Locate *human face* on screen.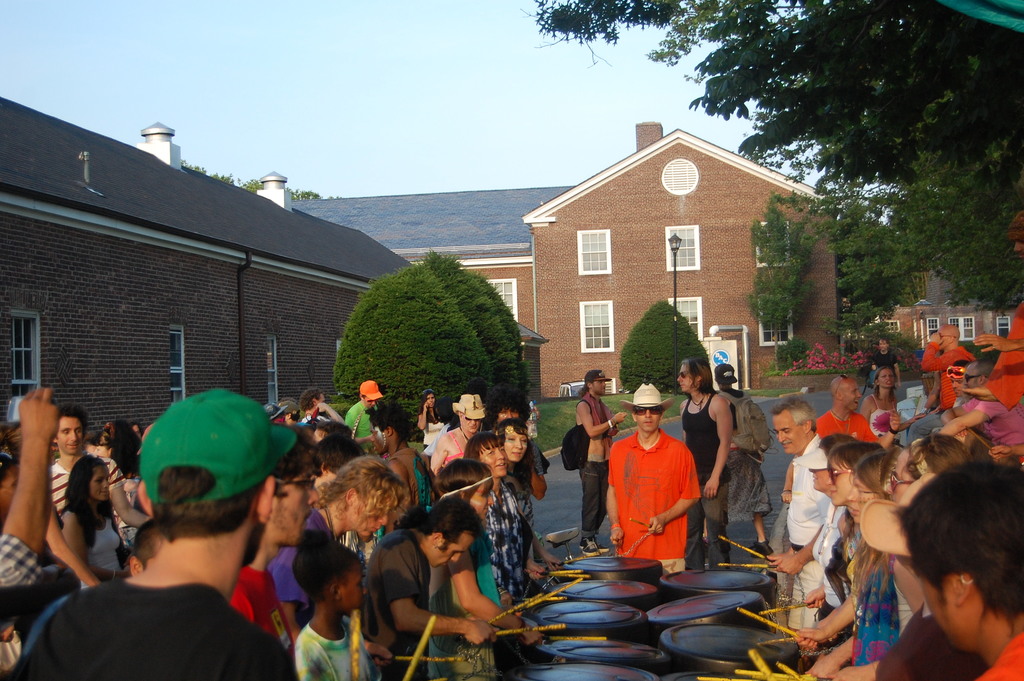
On screen at BBox(476, 439, 508, 472).
